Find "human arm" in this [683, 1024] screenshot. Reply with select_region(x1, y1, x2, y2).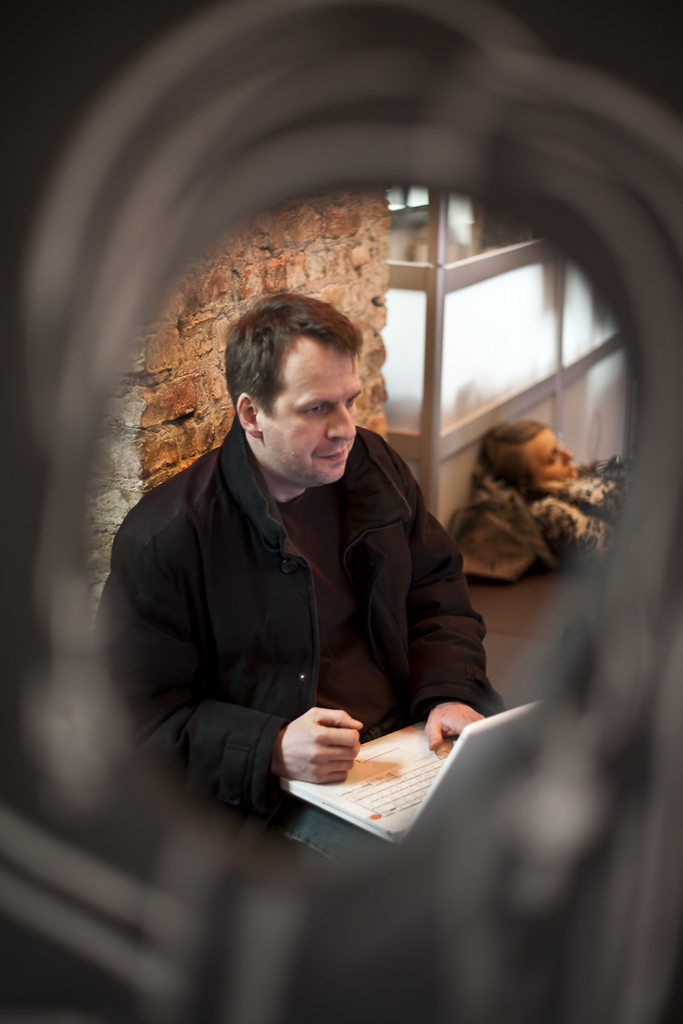
select_region(529, 498, 620, 570).
